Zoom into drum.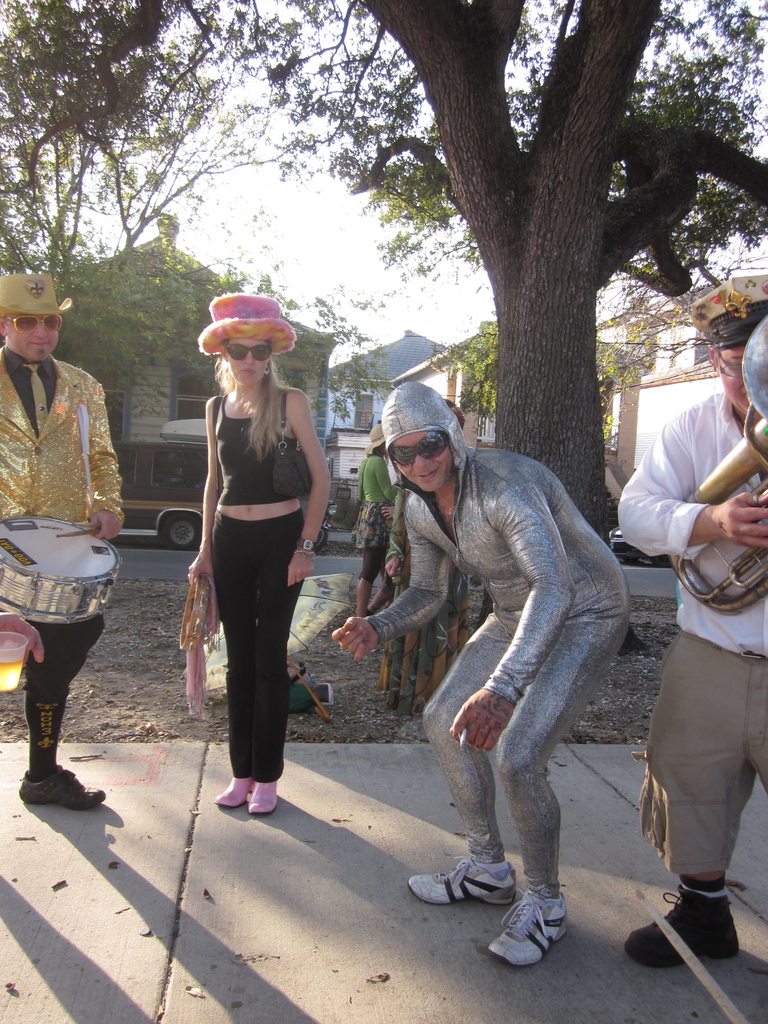
Zoom target: x1=0 y1=516 x2=124 y2=625.
